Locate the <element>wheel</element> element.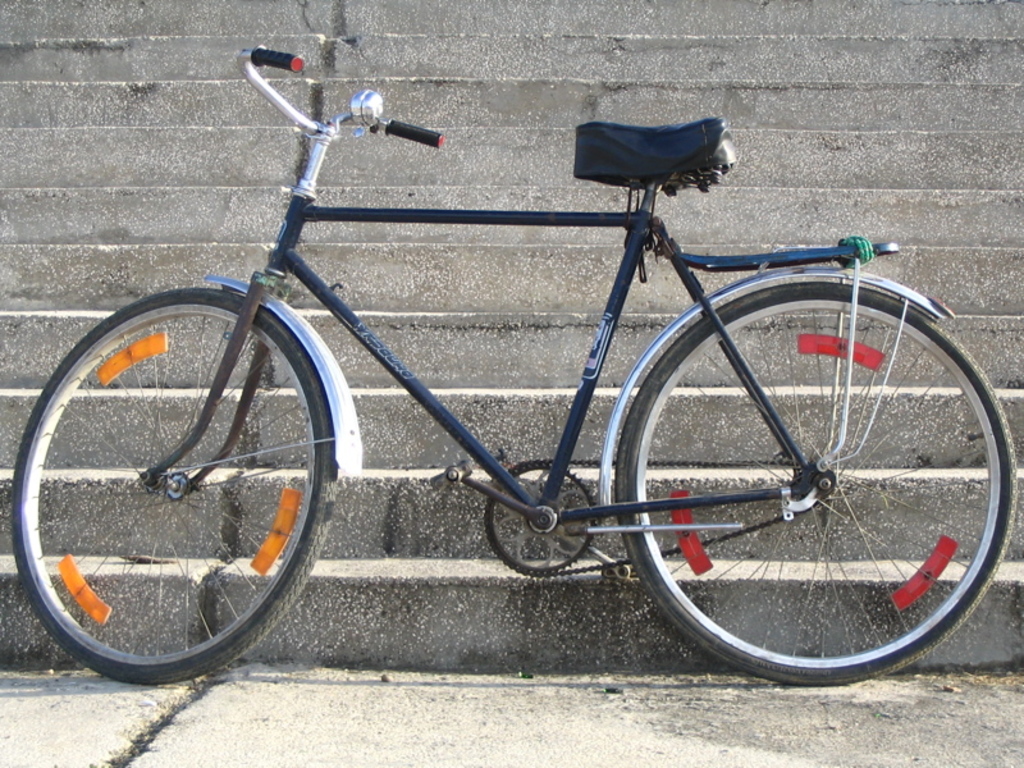
Element bbox: [left=618, top=283, right=1020, bottom=687].
